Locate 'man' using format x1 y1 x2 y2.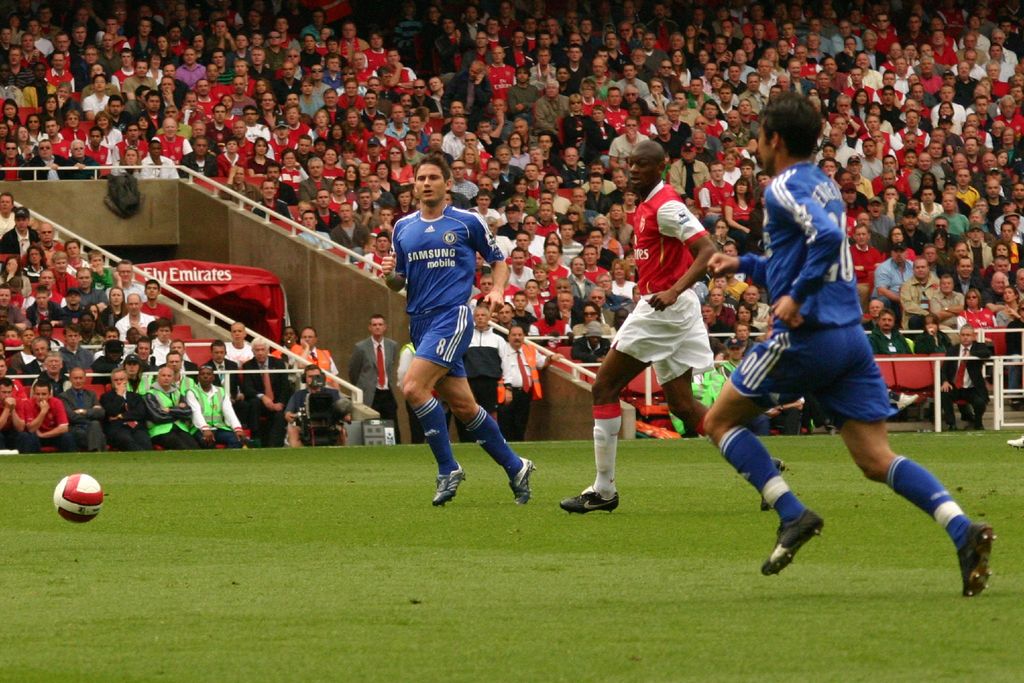
98 14 130 48.
